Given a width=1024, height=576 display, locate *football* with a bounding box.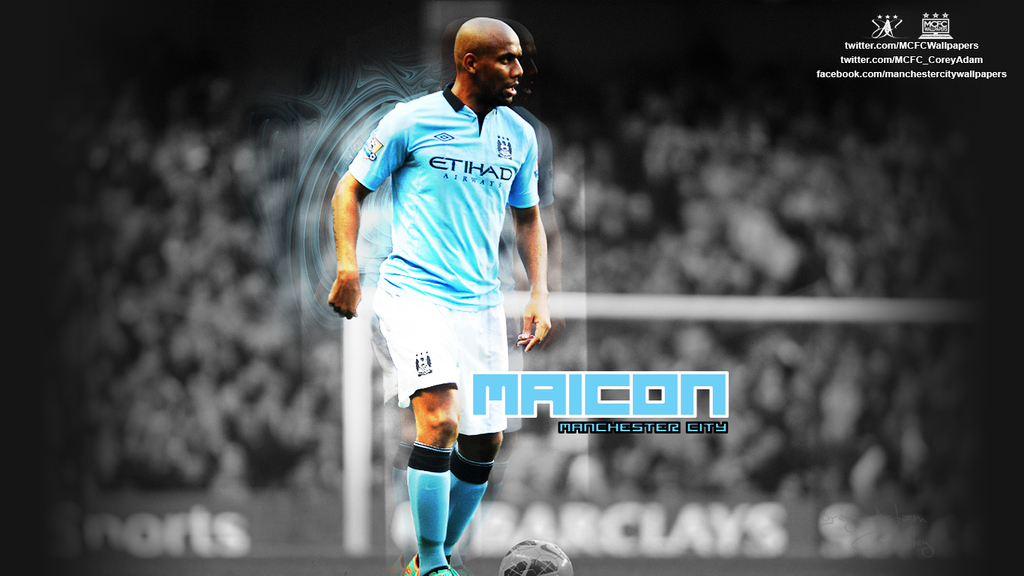
Located: <bbox>498, 539, 573, 575</bbox>.
